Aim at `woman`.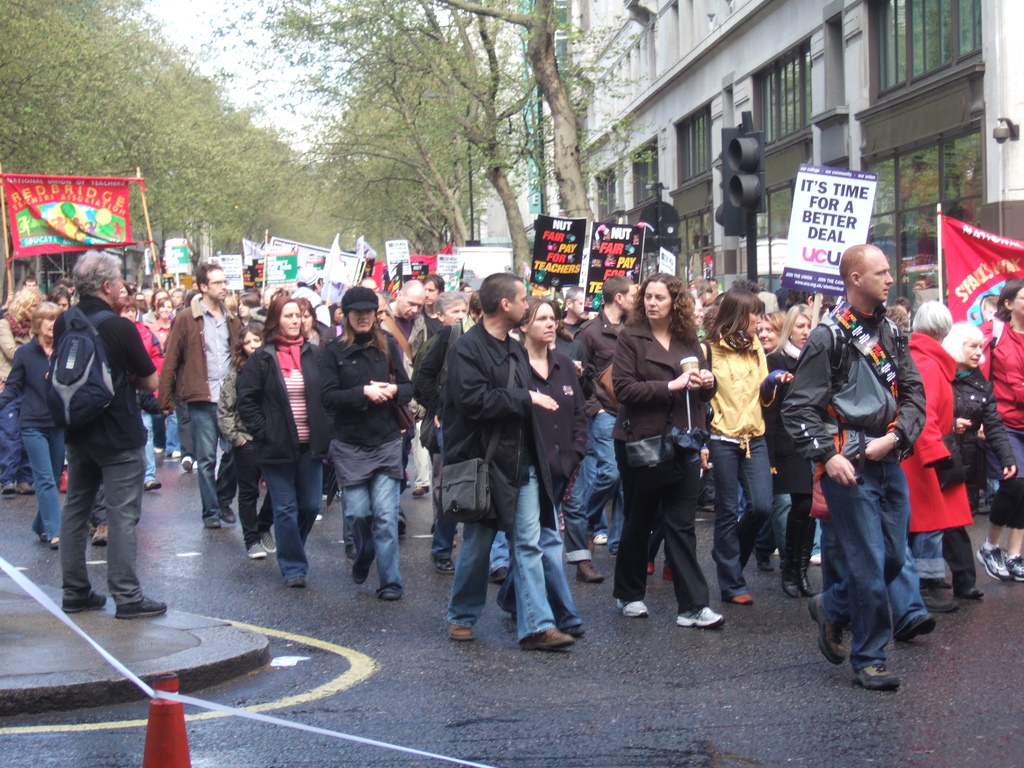
Aimed at (123, 287, 160, 472).
